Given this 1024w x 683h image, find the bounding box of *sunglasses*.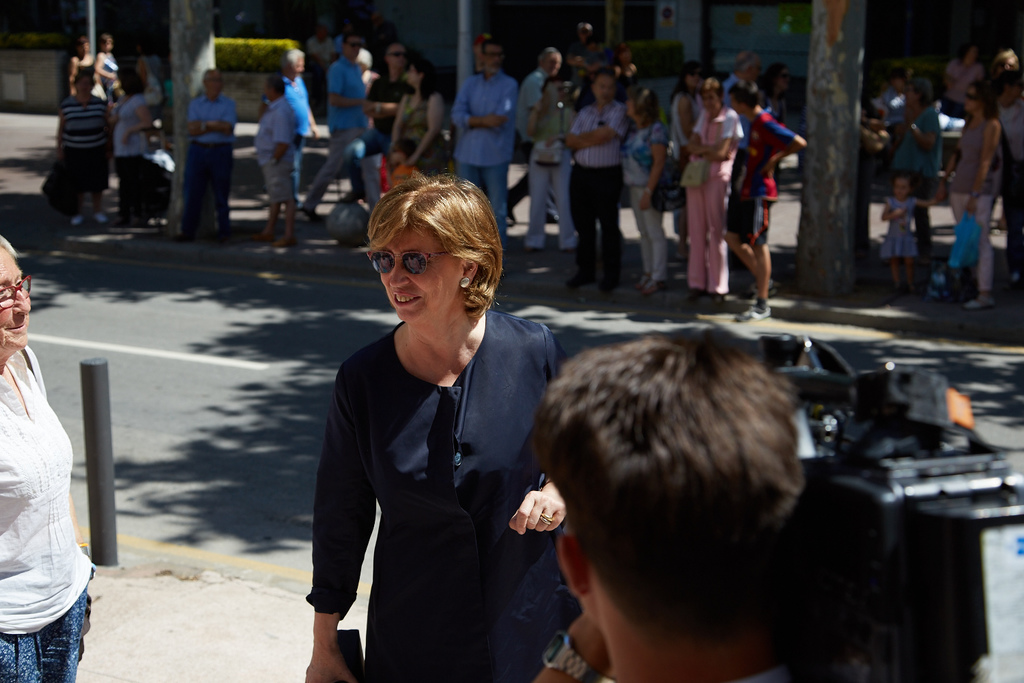
365 243 462 281.
